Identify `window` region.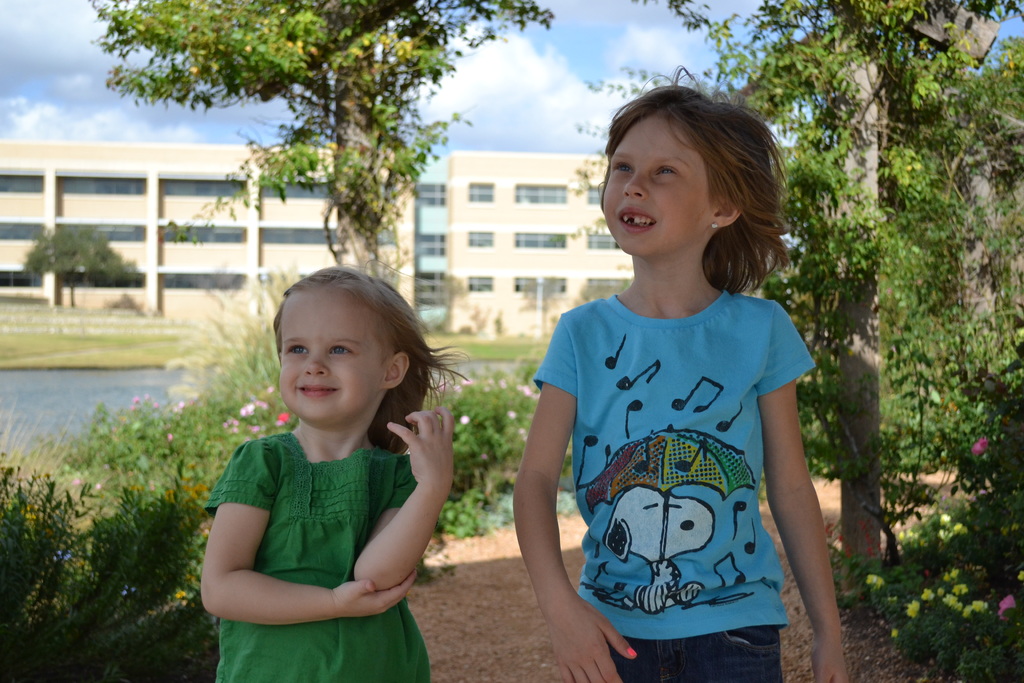
Region: rect(156, 270, 248, 289).
